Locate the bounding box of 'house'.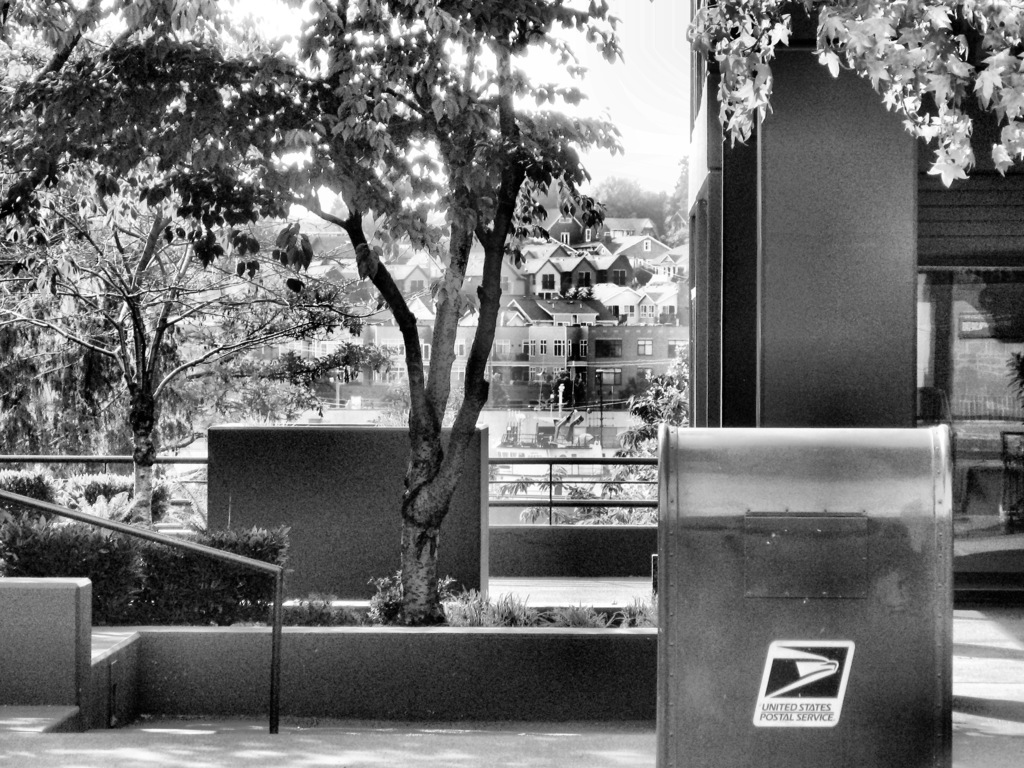
Bounding box: (595,281,640,321).
